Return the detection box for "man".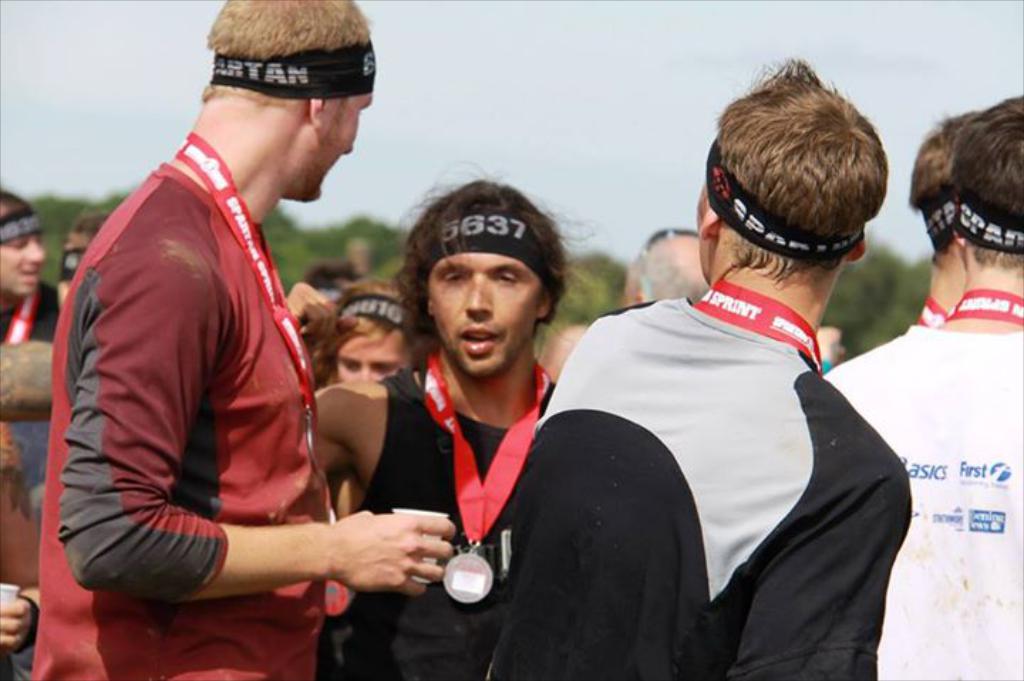
{"x1": 304, "y1": 183, "x2": 579, "y2": 680}.
